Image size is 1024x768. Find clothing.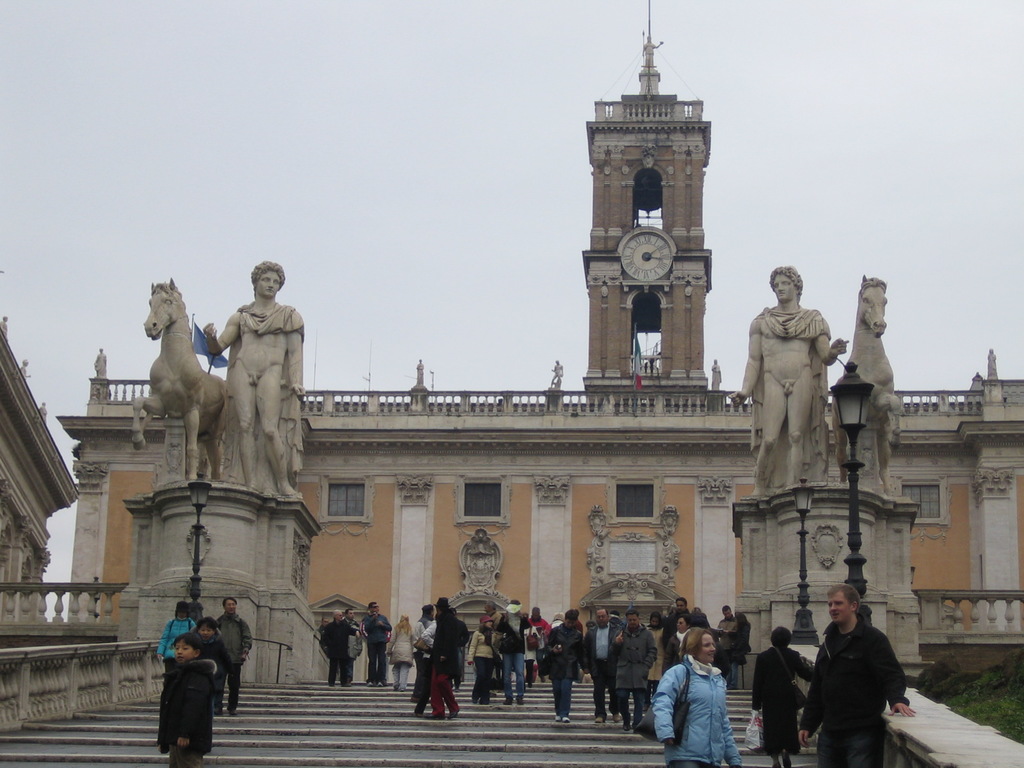
{"left": 159, "top": 648, "right": 225, "bottom": 767}.
